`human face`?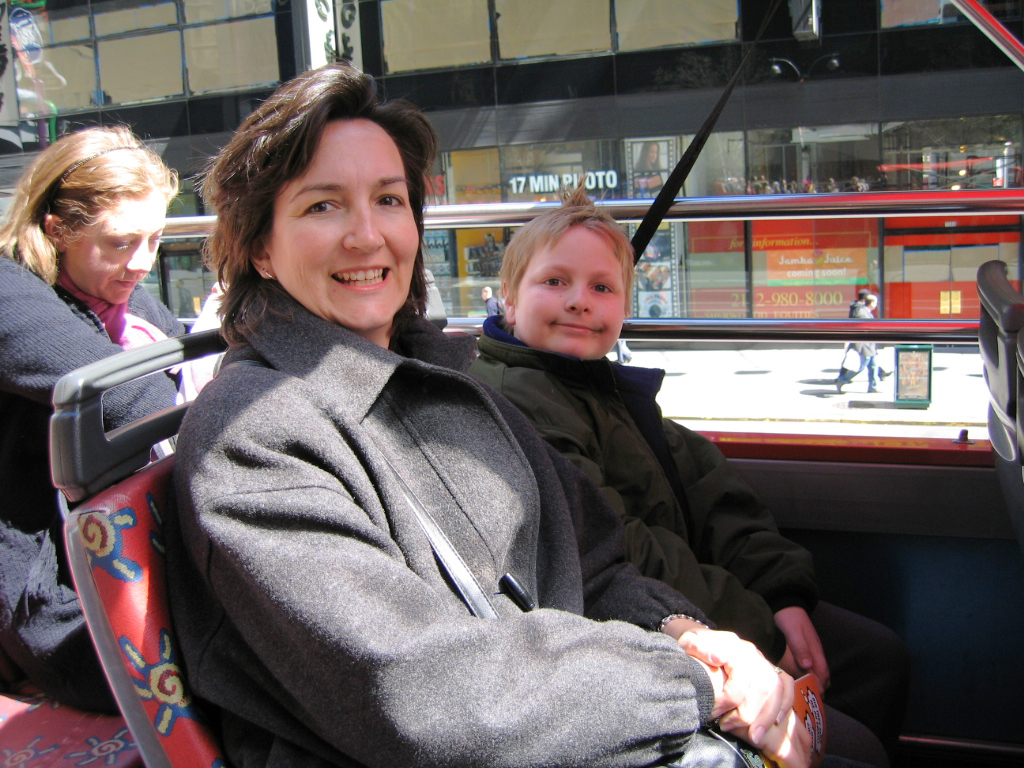
(x1=269, y1=119, x2=421, y2=326)
